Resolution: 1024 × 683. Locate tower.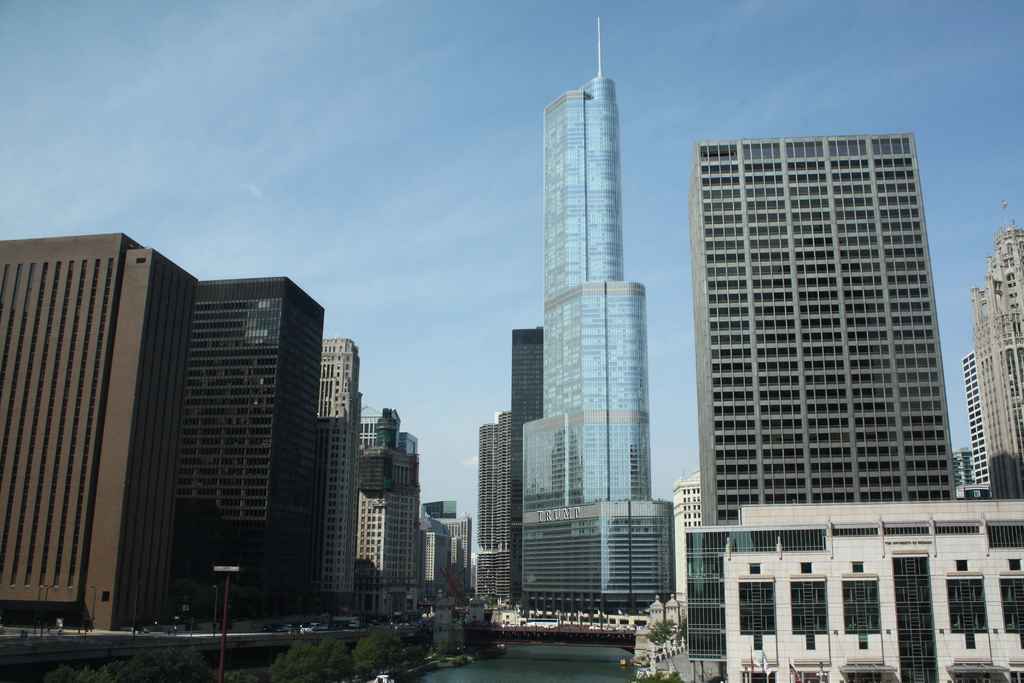
x1=510 y1=3 x2=680 y2=638.
